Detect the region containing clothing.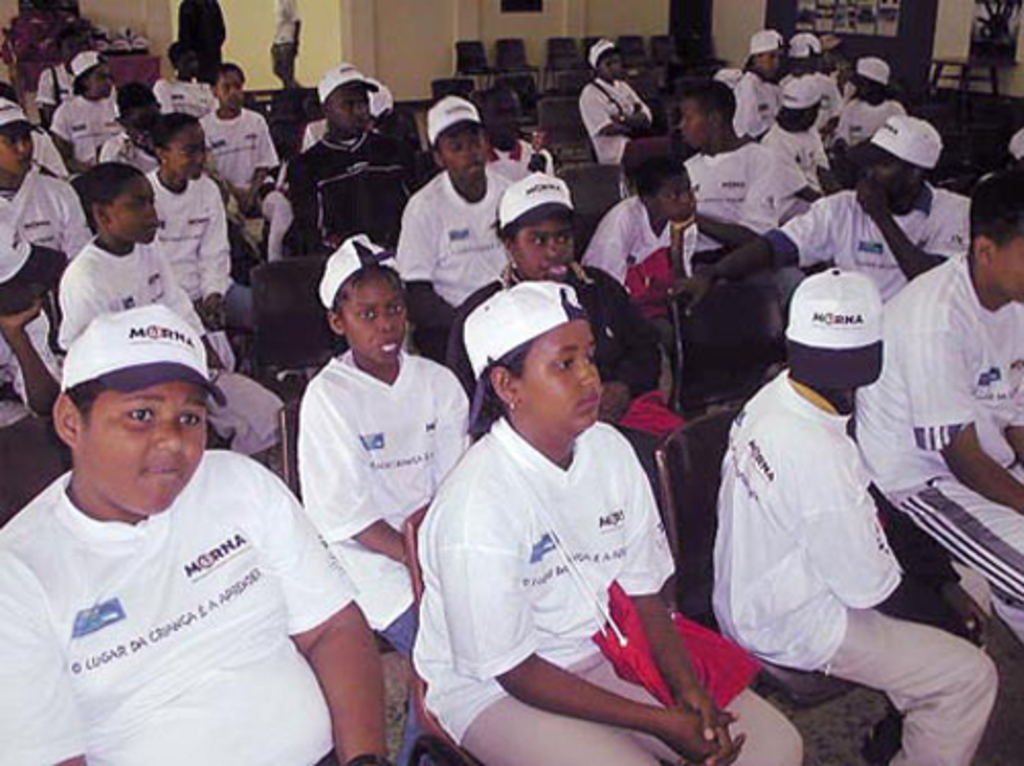
select_region(141, 174, 250, 340).
